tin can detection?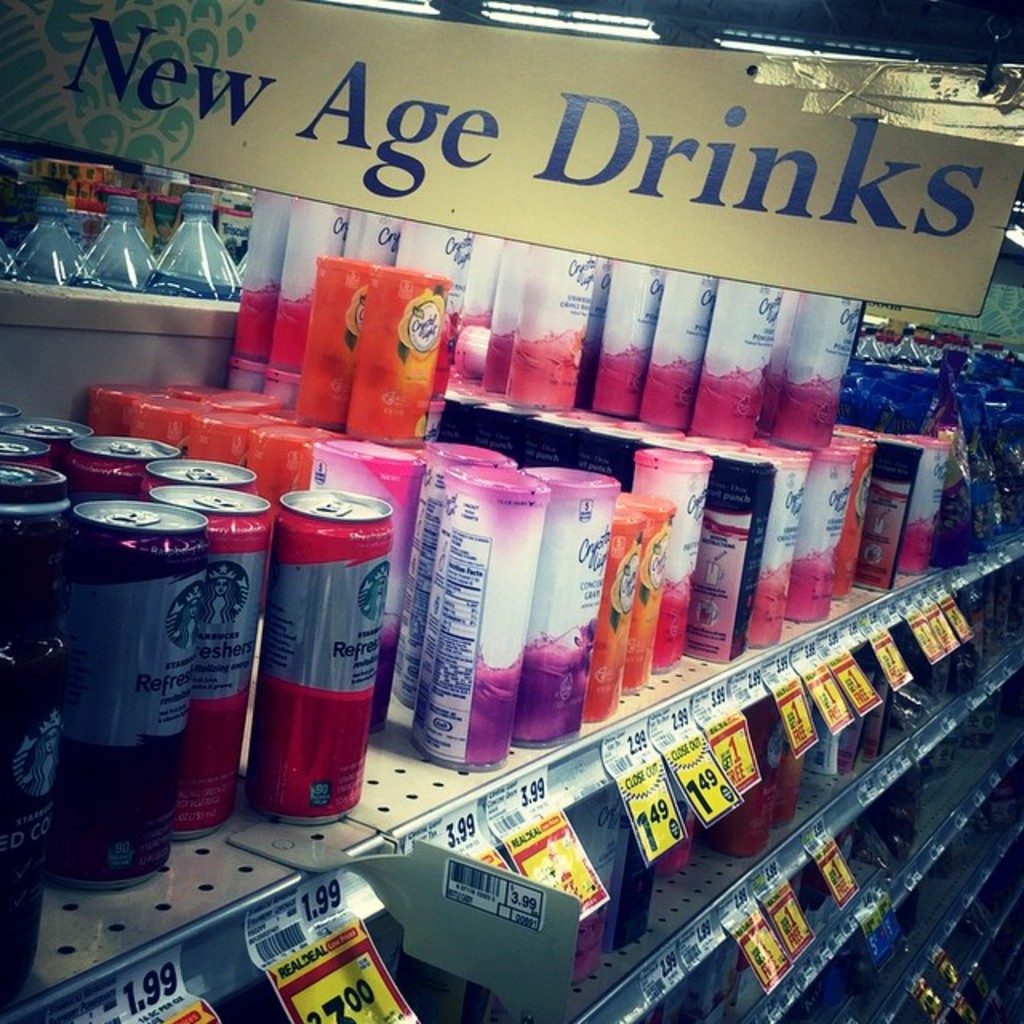
624, 450, 709, 677
